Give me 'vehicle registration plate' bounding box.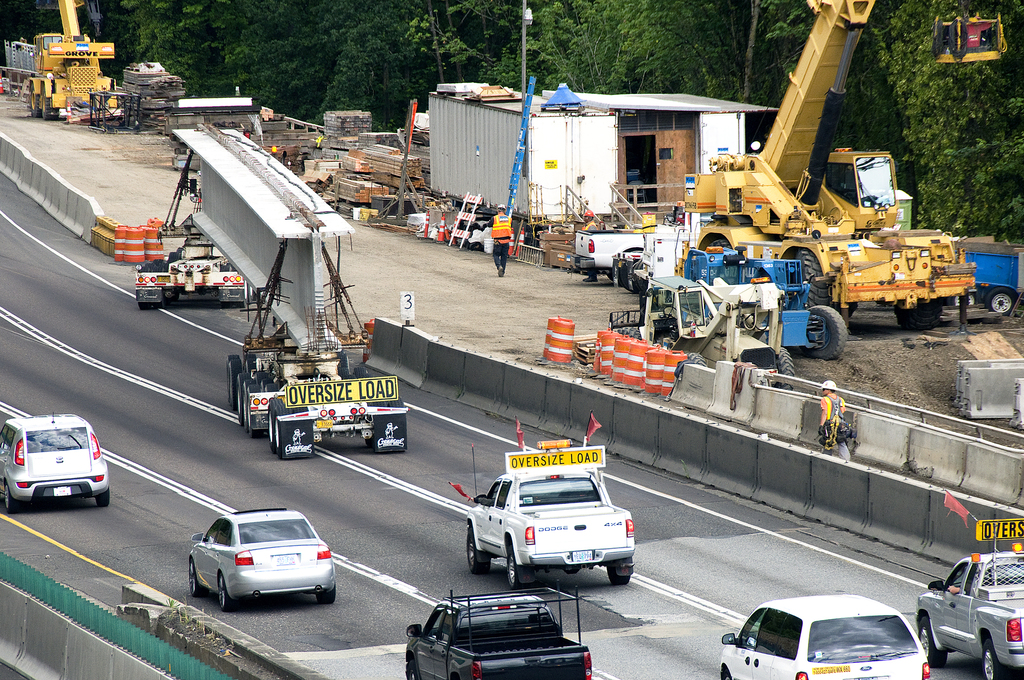
(x1=570, y1=548, x2=592, y2=560).
